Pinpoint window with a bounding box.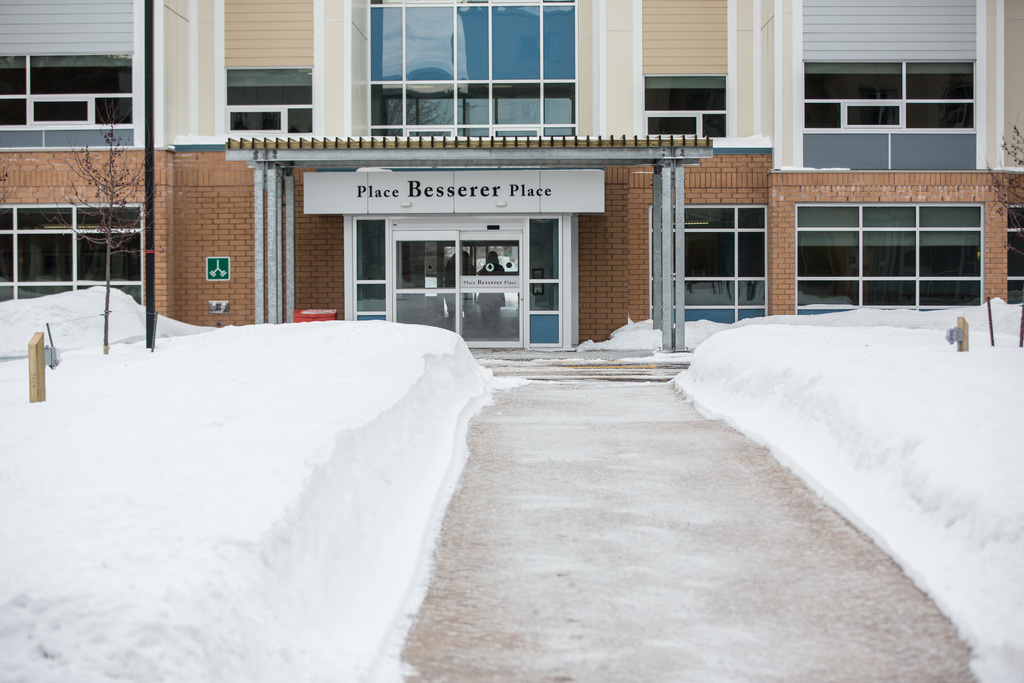
<bbox>805, 38, 1001, 145</bbox>.
